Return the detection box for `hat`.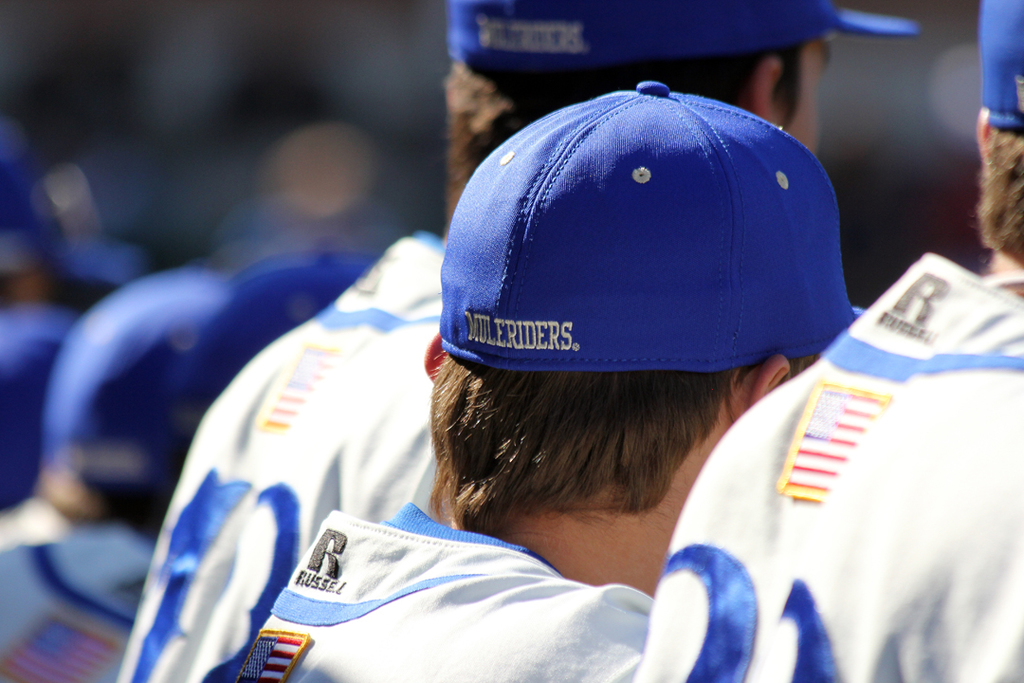
164, 242, 383, 409.
